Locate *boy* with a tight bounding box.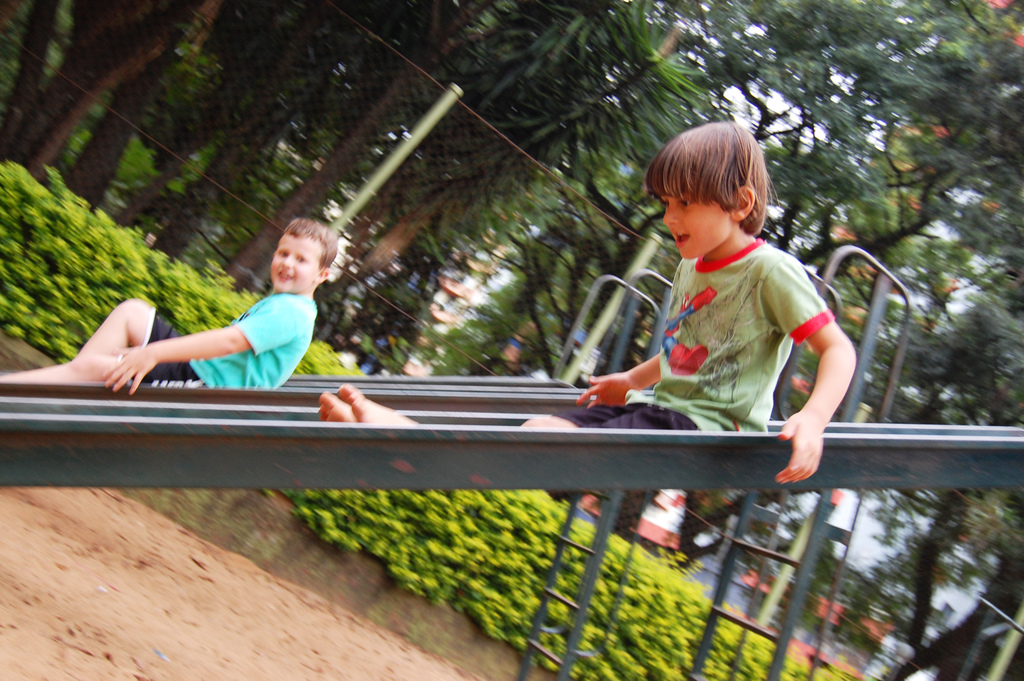
<box>99,220,356,398</box>.
